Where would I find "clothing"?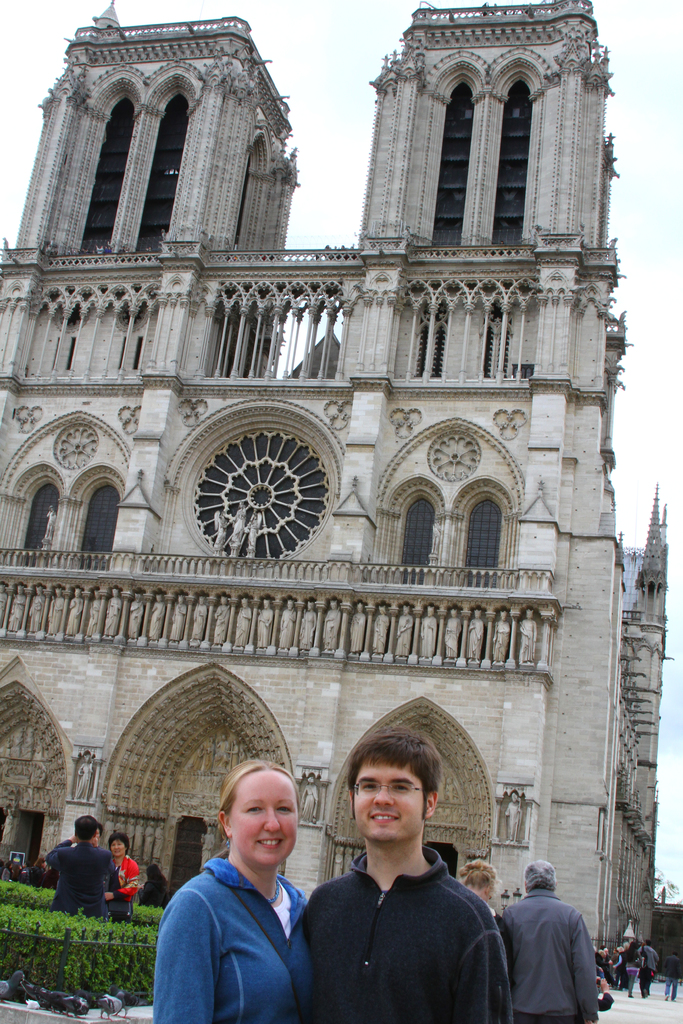
At BBox(496, 889, 606, 1023).
